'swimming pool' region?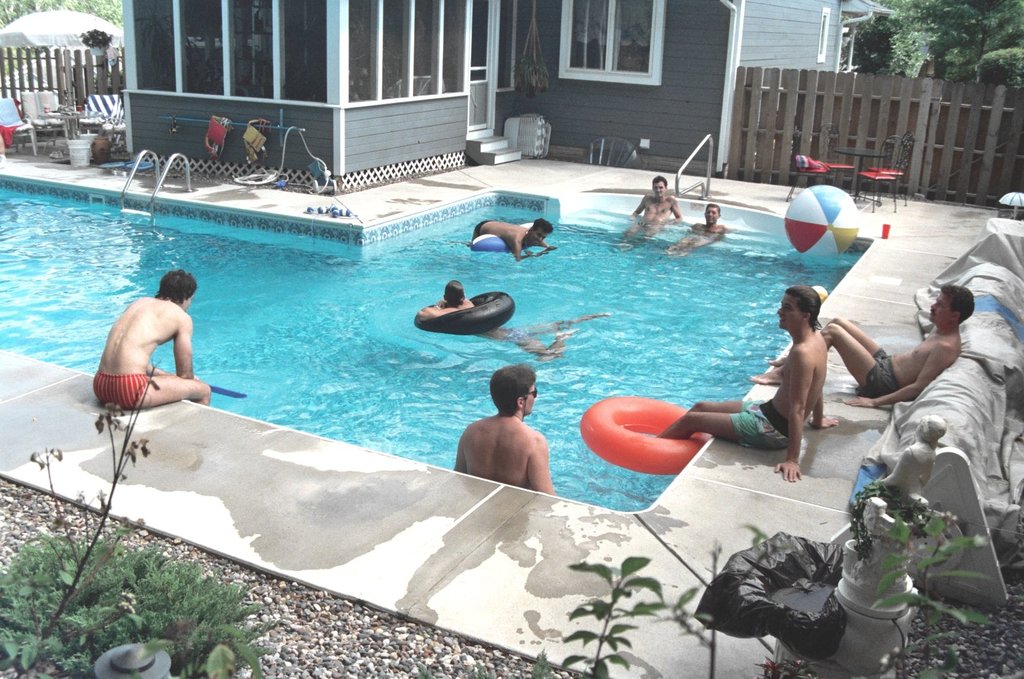
BBox(6, 181, 971, 556)
